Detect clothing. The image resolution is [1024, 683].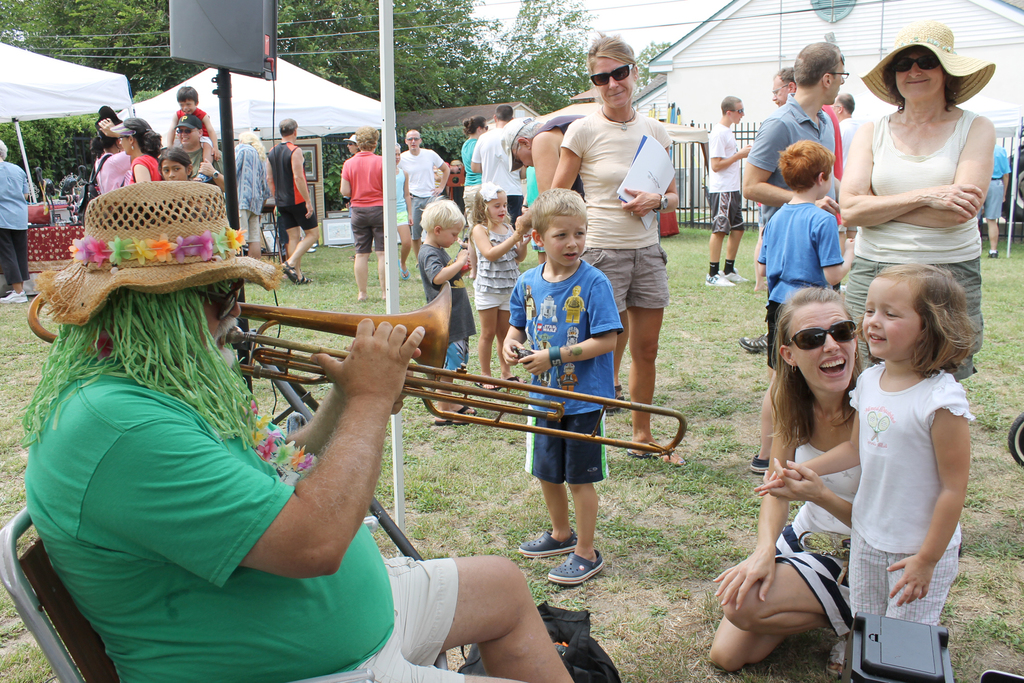
crop(758, 374, 867, 644).
